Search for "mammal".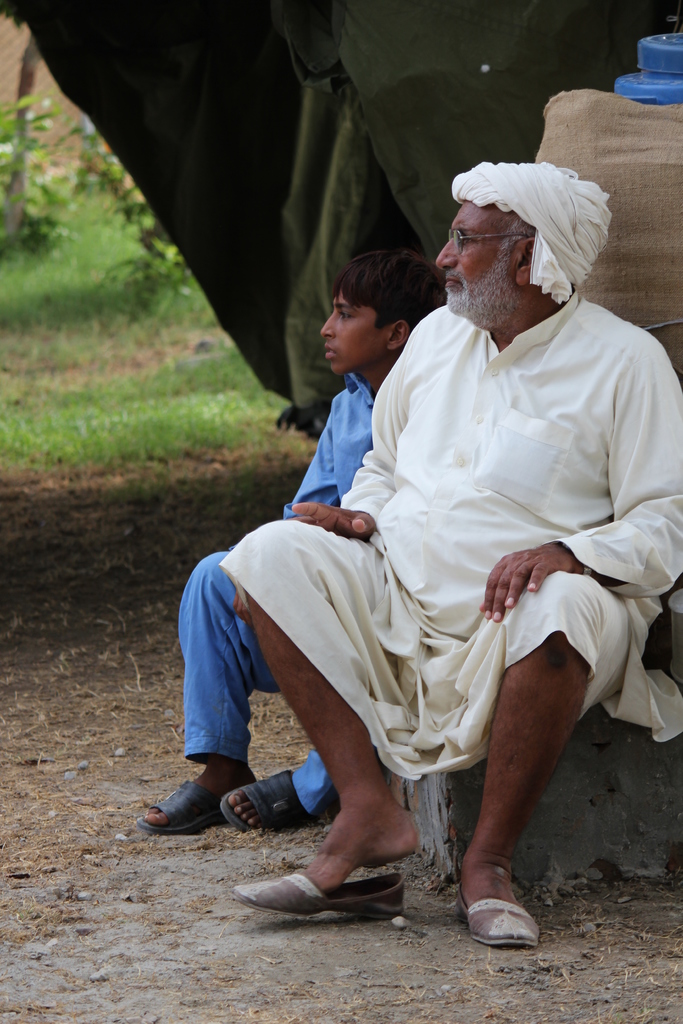
Found at (left=133, top=243, right=443, bottom=827).
